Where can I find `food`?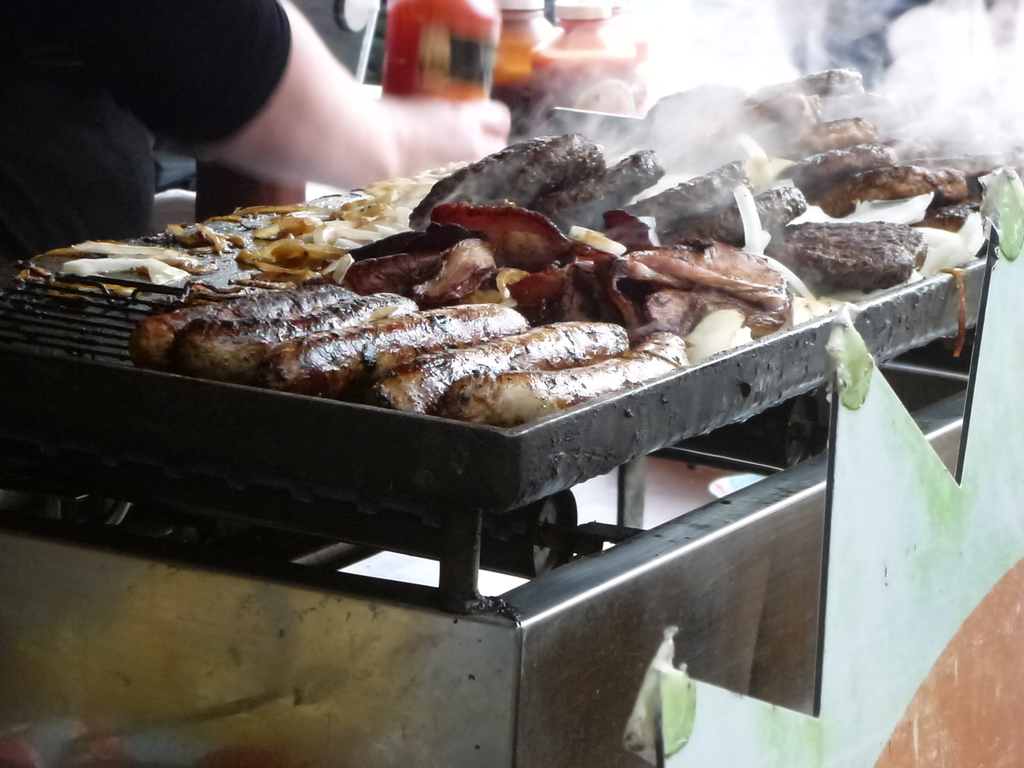
You can find it at crop(607, 234, 819, 352).
